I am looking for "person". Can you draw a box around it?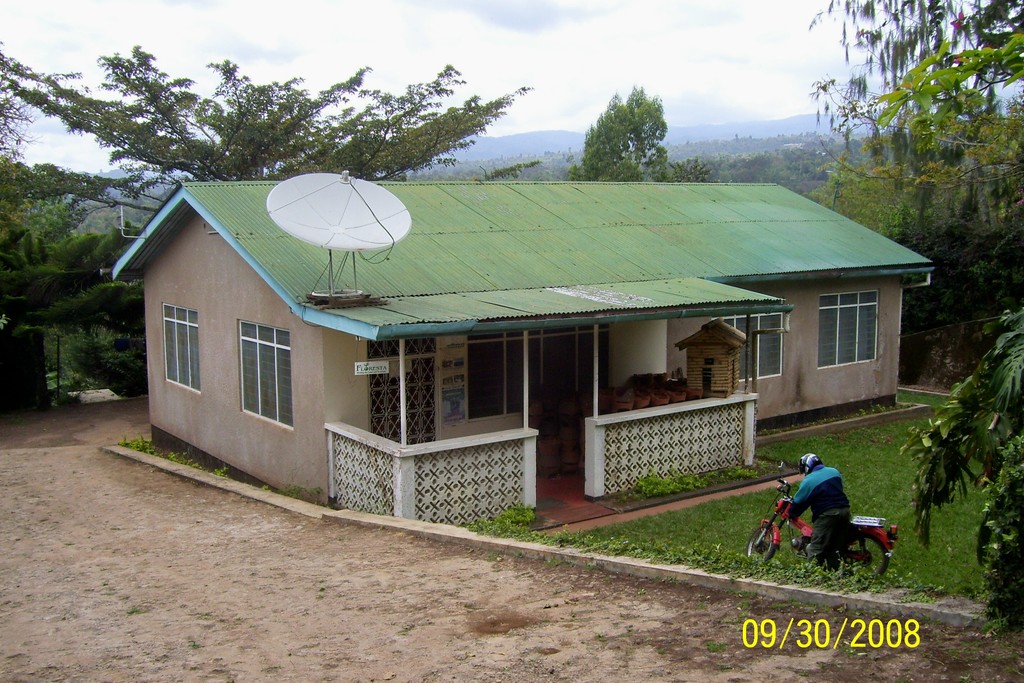
Sure, the bounding box is 789 452 853 565.
